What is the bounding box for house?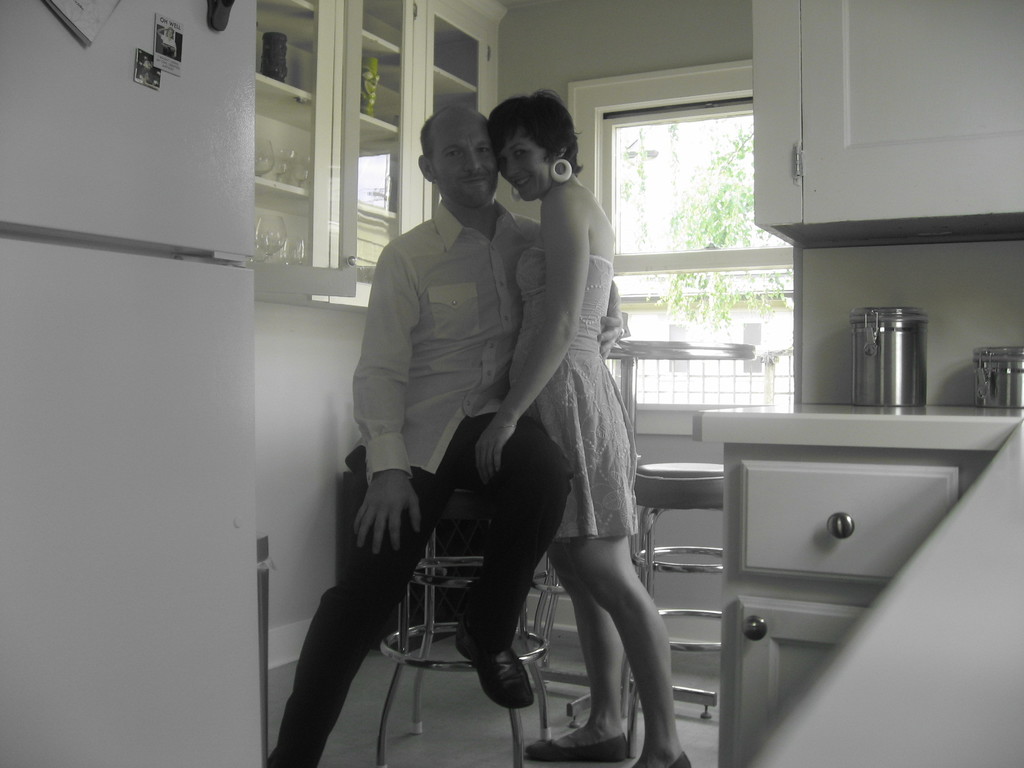
(x1=0, y1=2, x2=1023, y2=767).
